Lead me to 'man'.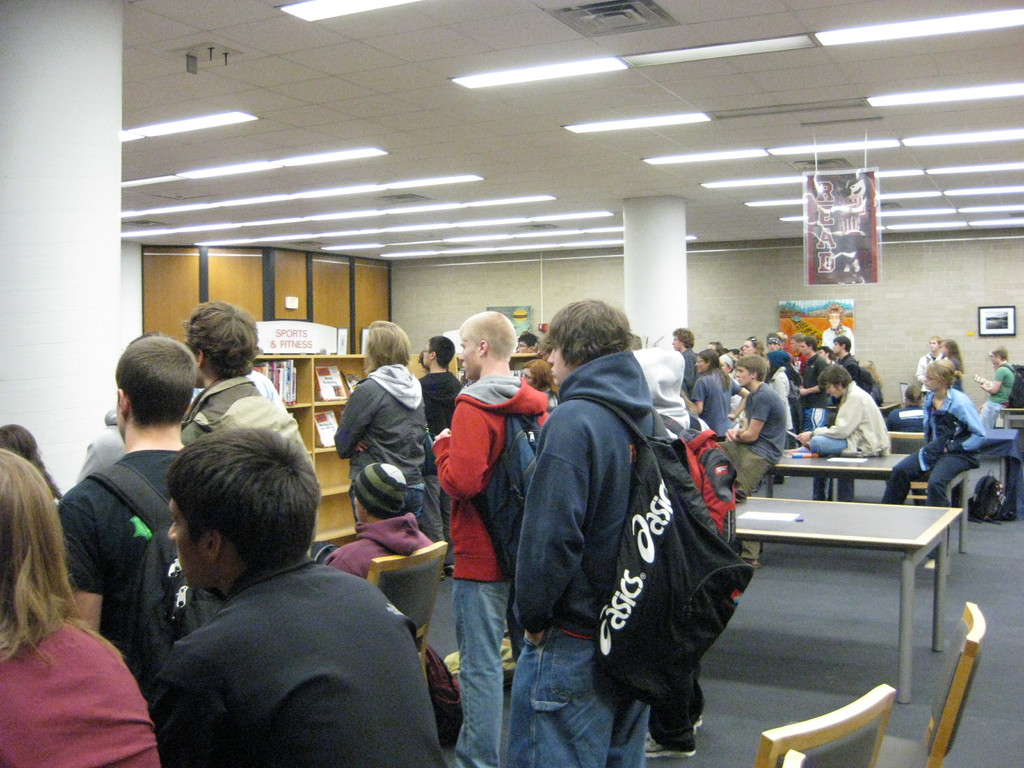
Lead to x1=819, y1=298, x2=858, y2=355.
